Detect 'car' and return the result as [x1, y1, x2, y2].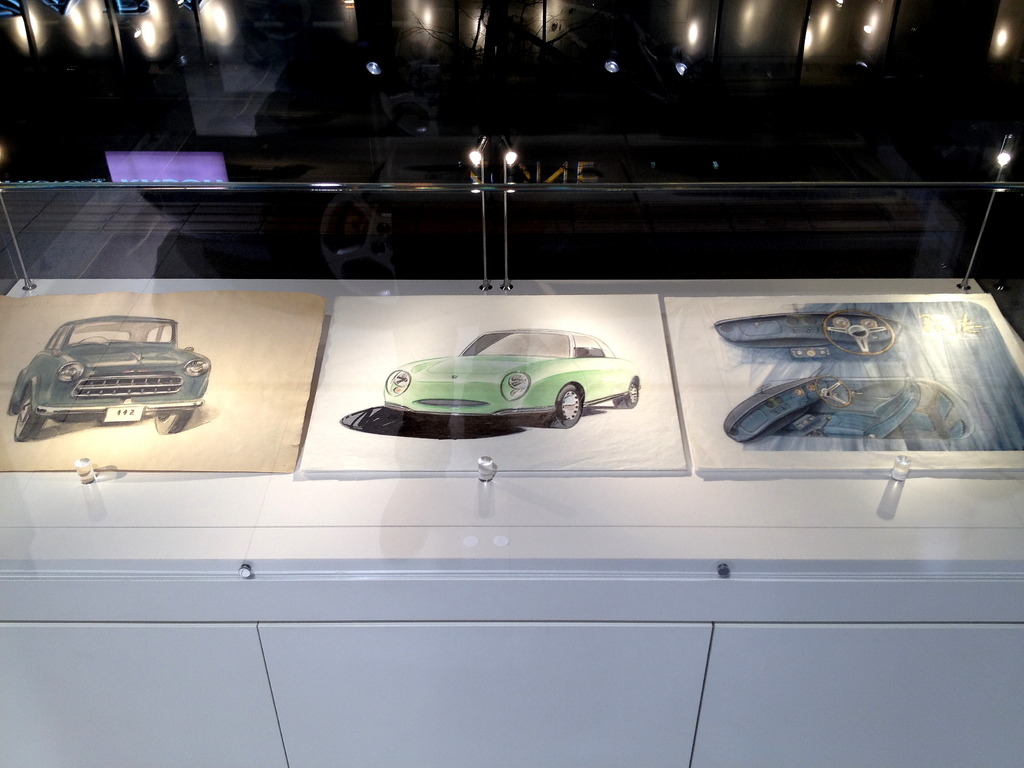
[378, 325, 643, 428].
